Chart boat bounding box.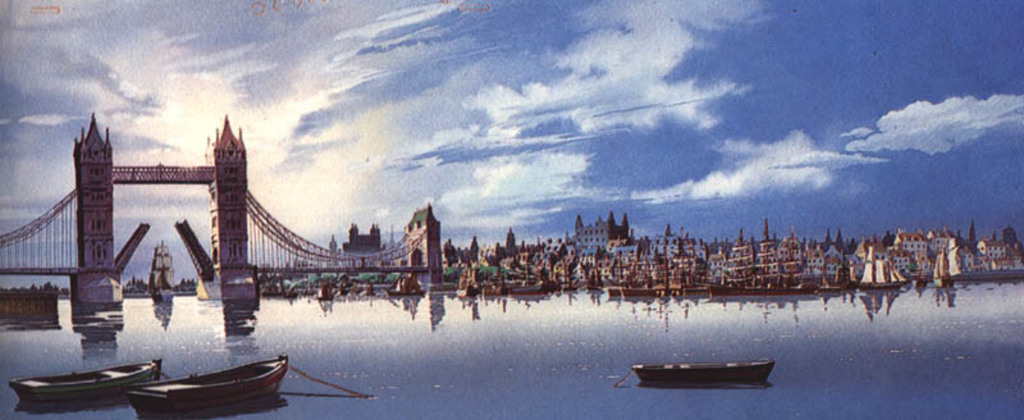
Charted: (x1=128, y1=356, x2=301, y2=419).
